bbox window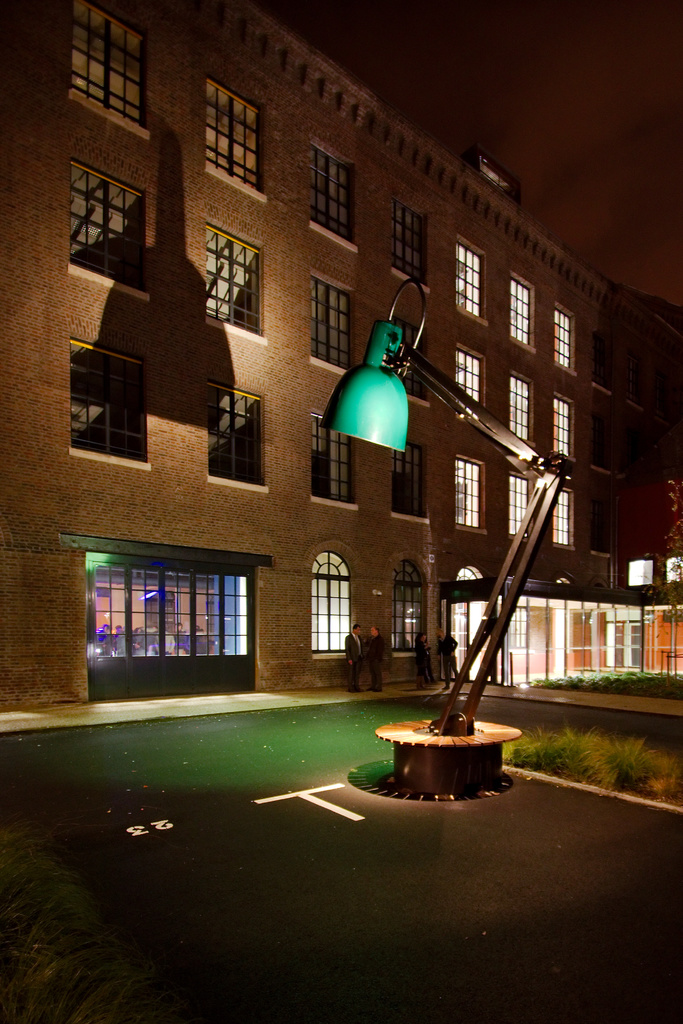
x1=459, y1=460, x2=490, y2=541
